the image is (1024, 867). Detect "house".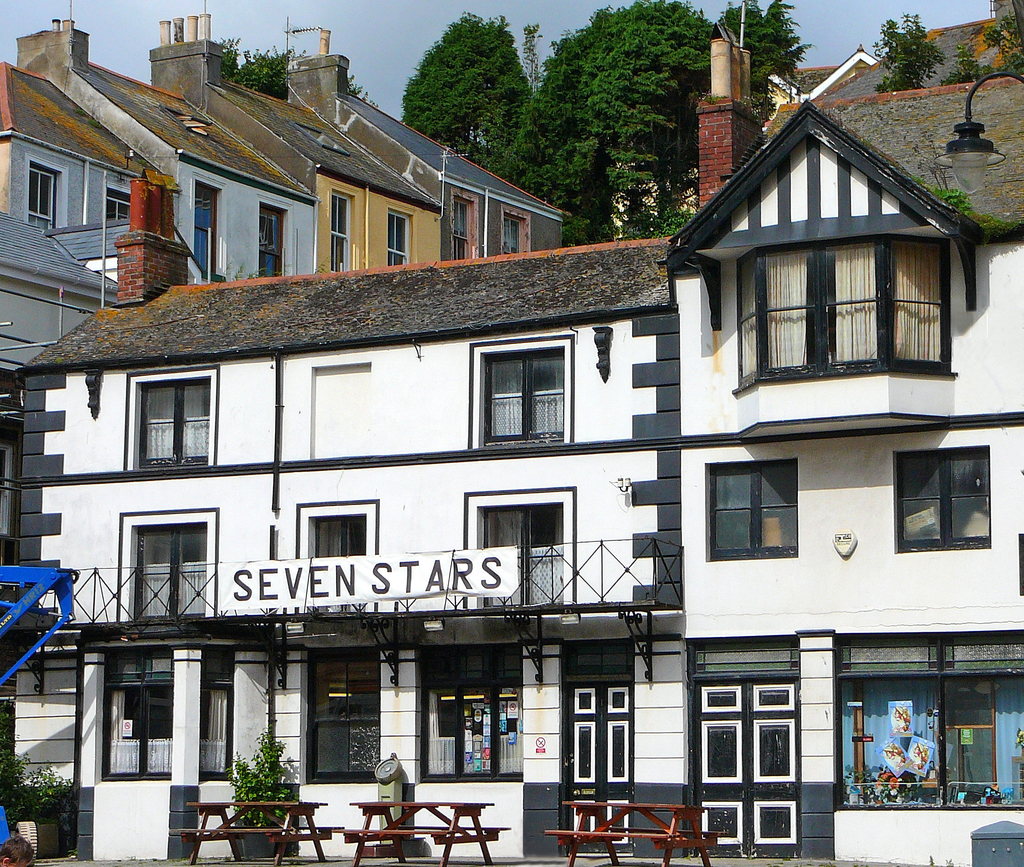
Detection: {"left": 282, "top": 33, "right": 568, "bottom": 252}.
